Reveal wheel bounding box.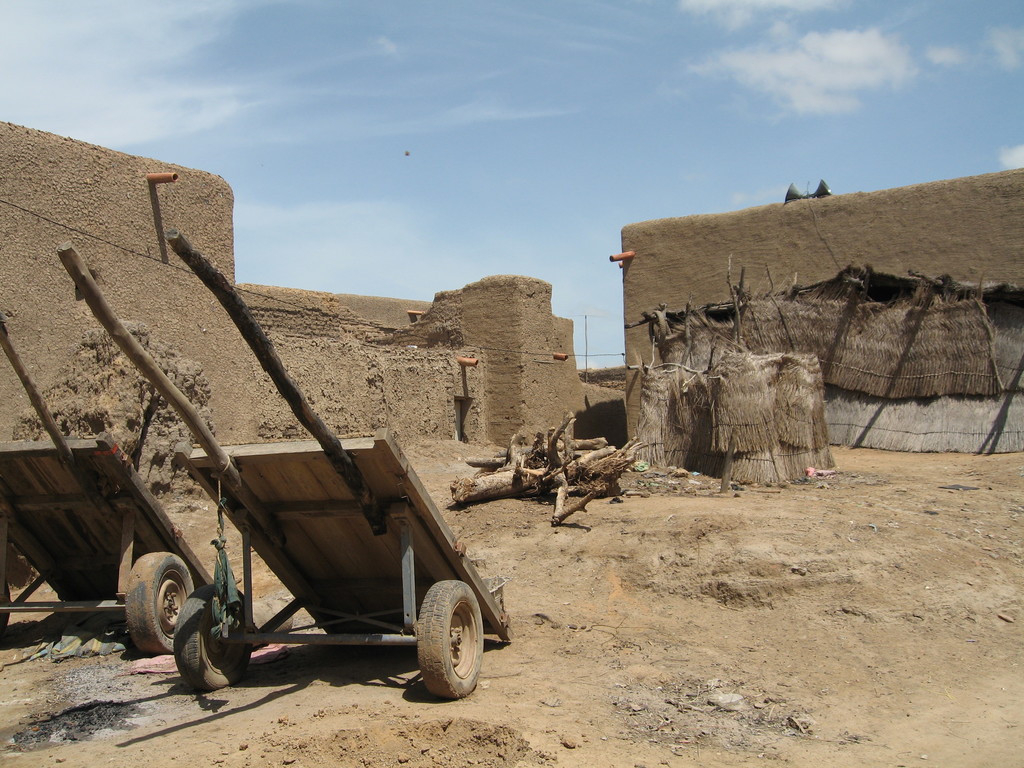
Revealed: select_region(419, 572, 483, 700).
